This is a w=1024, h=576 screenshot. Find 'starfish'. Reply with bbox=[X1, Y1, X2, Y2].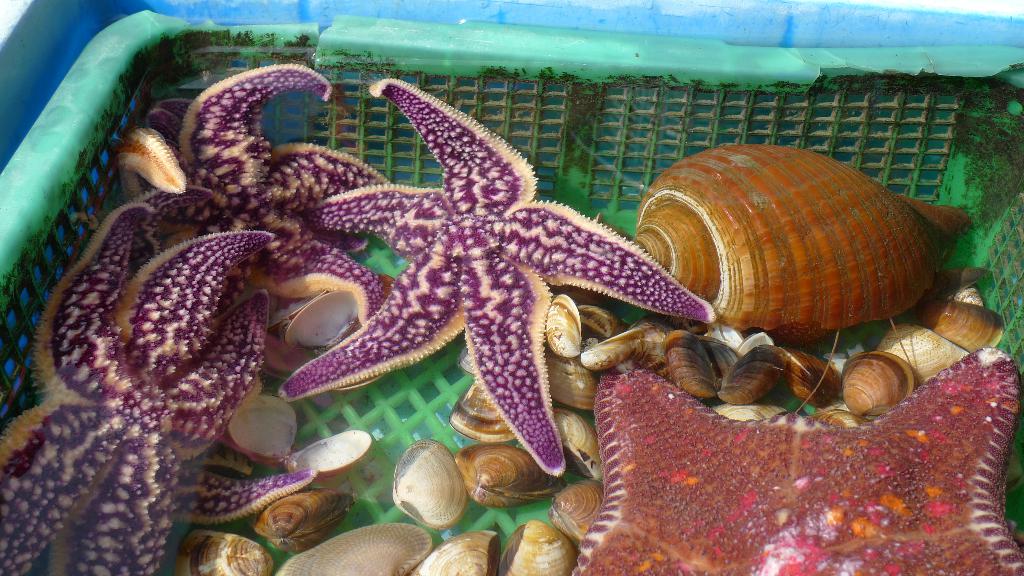
bbox=[278, 78, 721, 482].
